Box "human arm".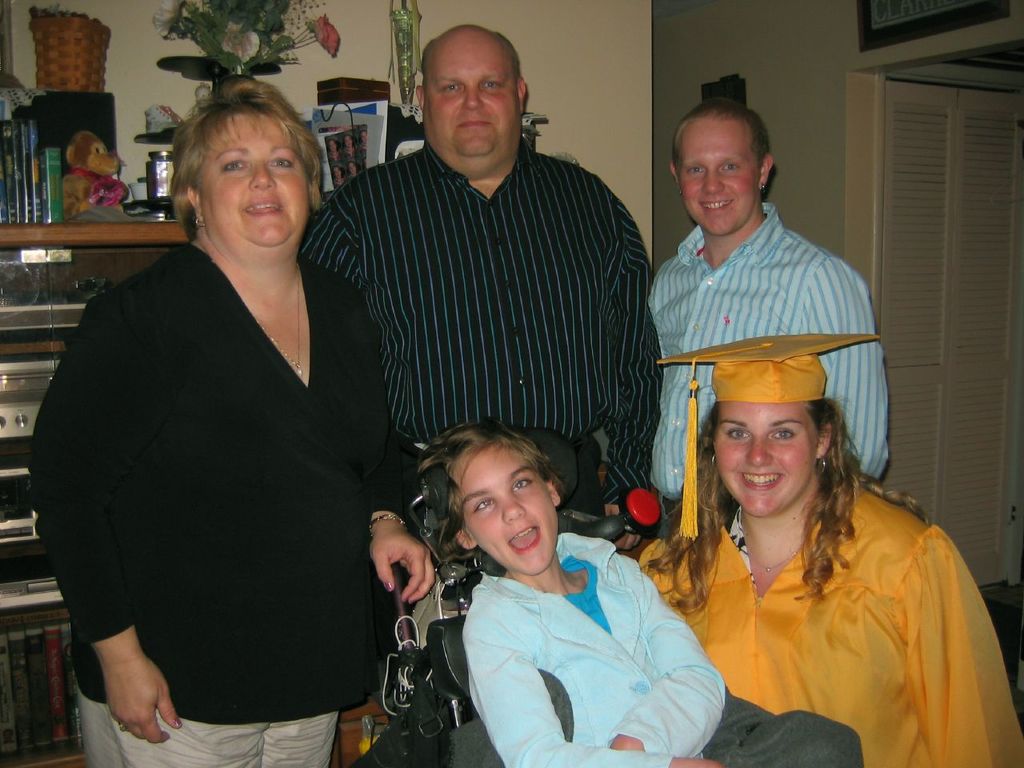
Rect(24, 288, 182, 742).
